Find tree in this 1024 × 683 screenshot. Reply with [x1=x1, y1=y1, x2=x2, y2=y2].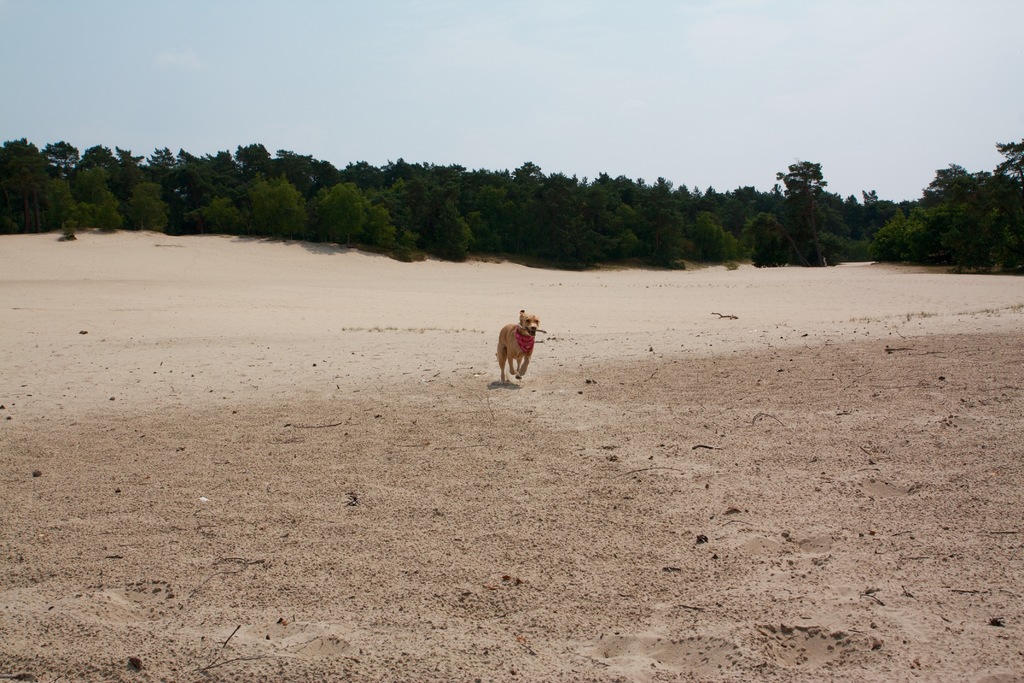
[x1=938, y1=172, x2=1023, y2=274].
